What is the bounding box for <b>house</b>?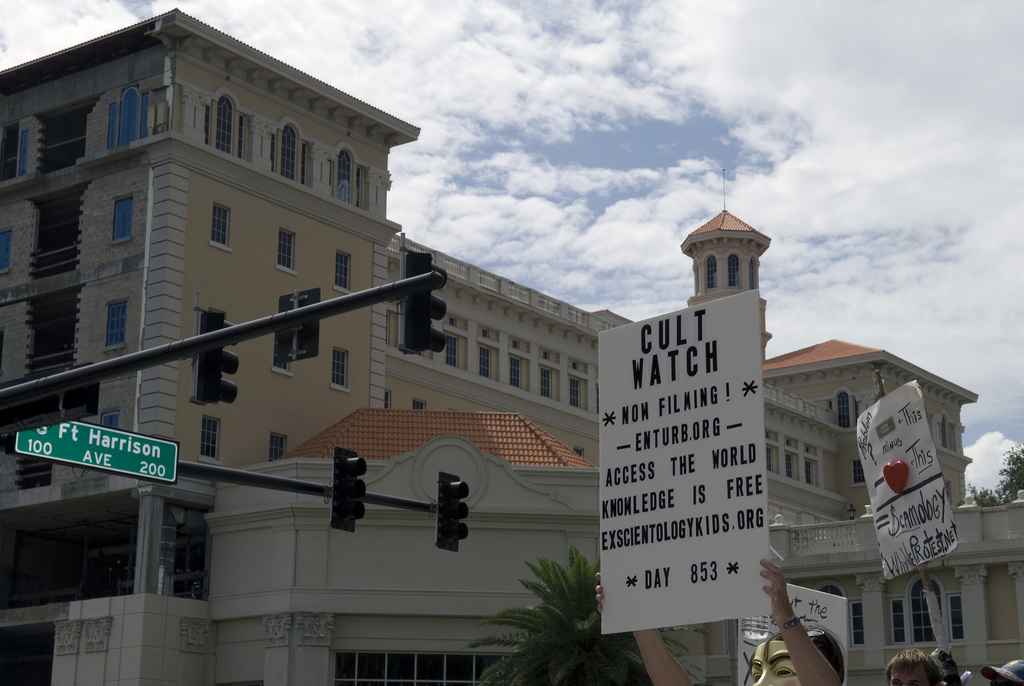
206/409/1023/685.
